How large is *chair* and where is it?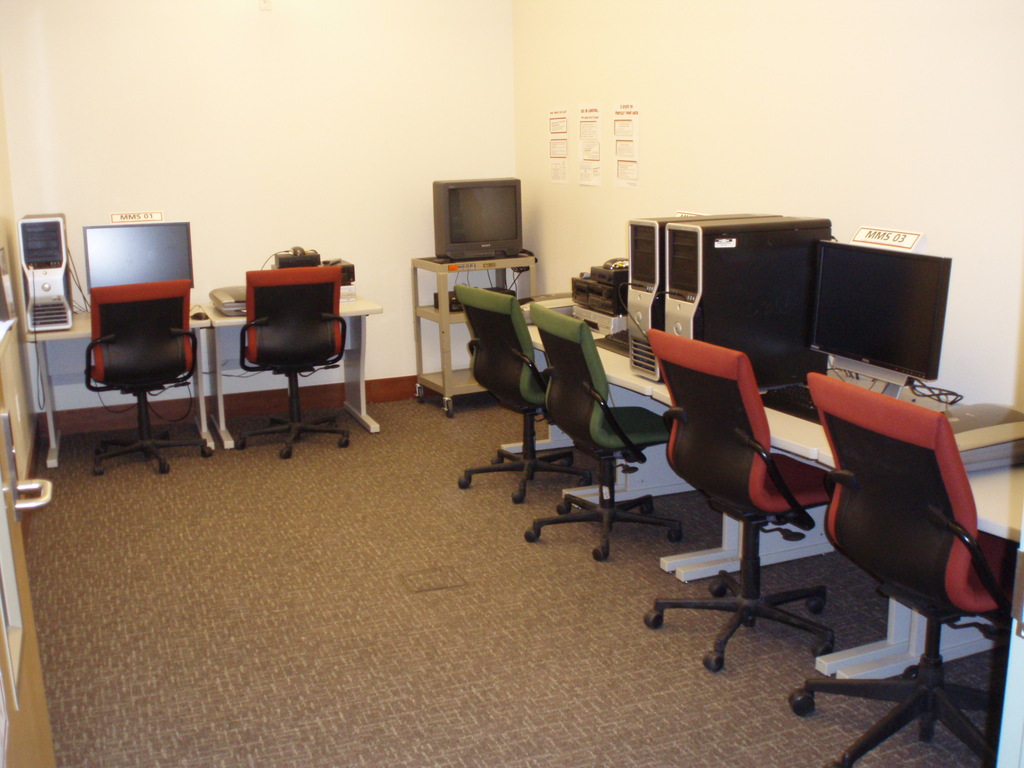
Bounding box: 786:371:1011:767.
